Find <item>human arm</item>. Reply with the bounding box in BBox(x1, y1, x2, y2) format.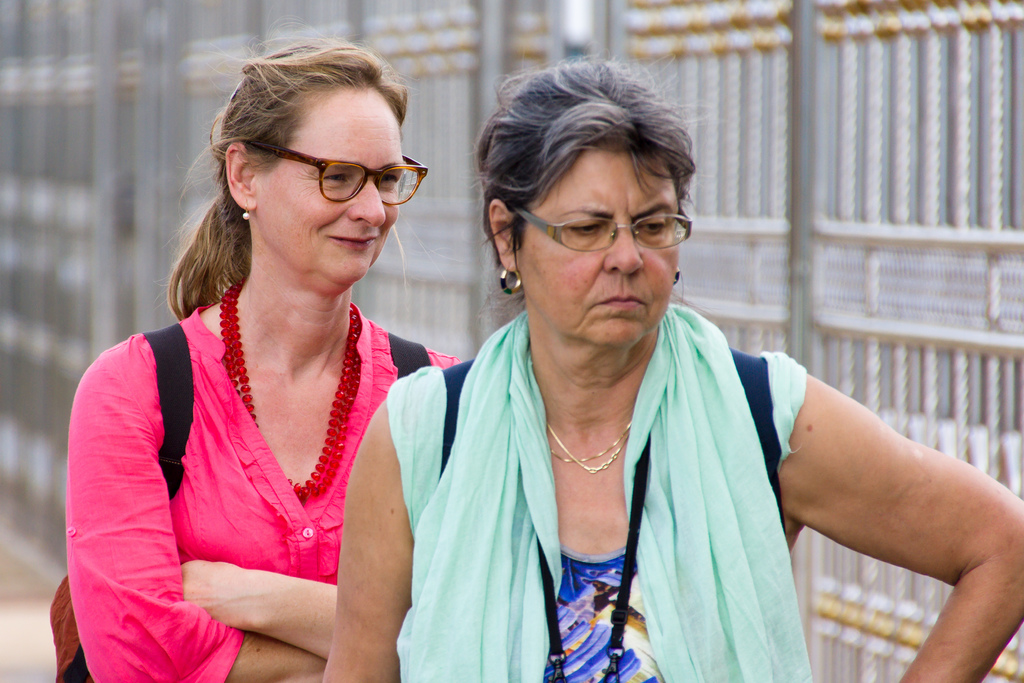
BBox(318, 365, 452, 682).
